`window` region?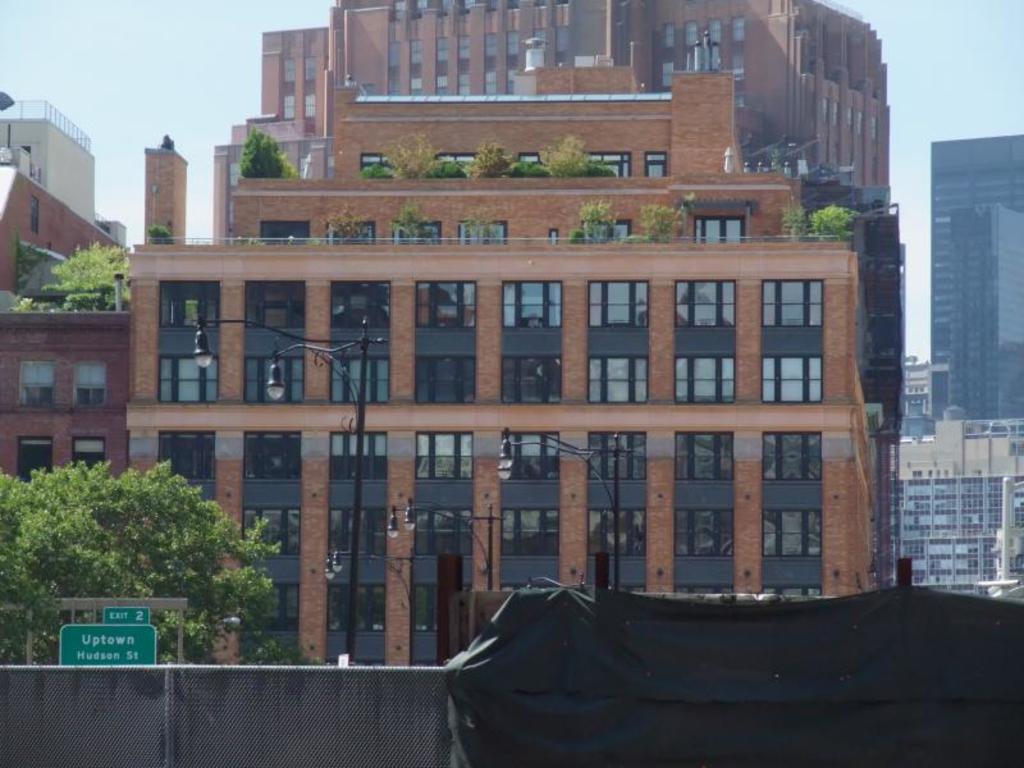
14, 438, 56, 481
